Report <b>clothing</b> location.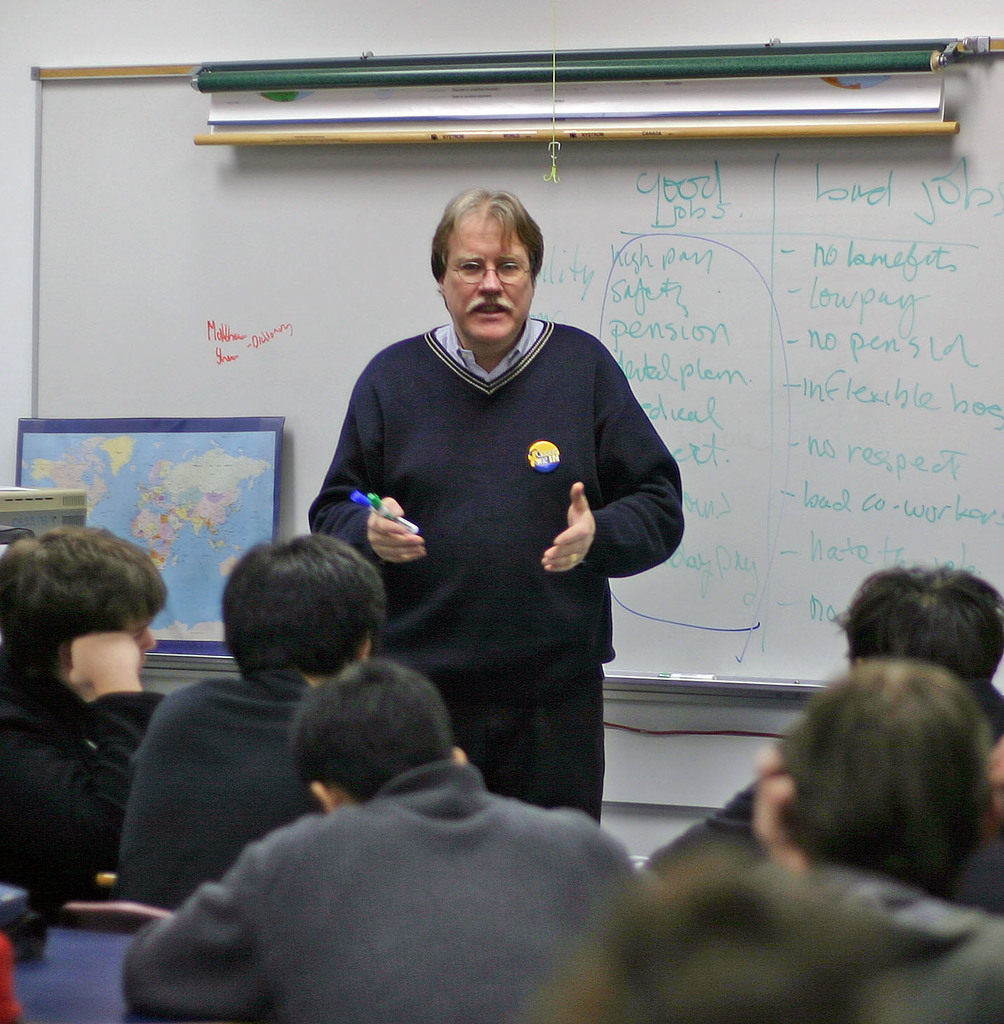
Report: (0, 671, 162, 904).
